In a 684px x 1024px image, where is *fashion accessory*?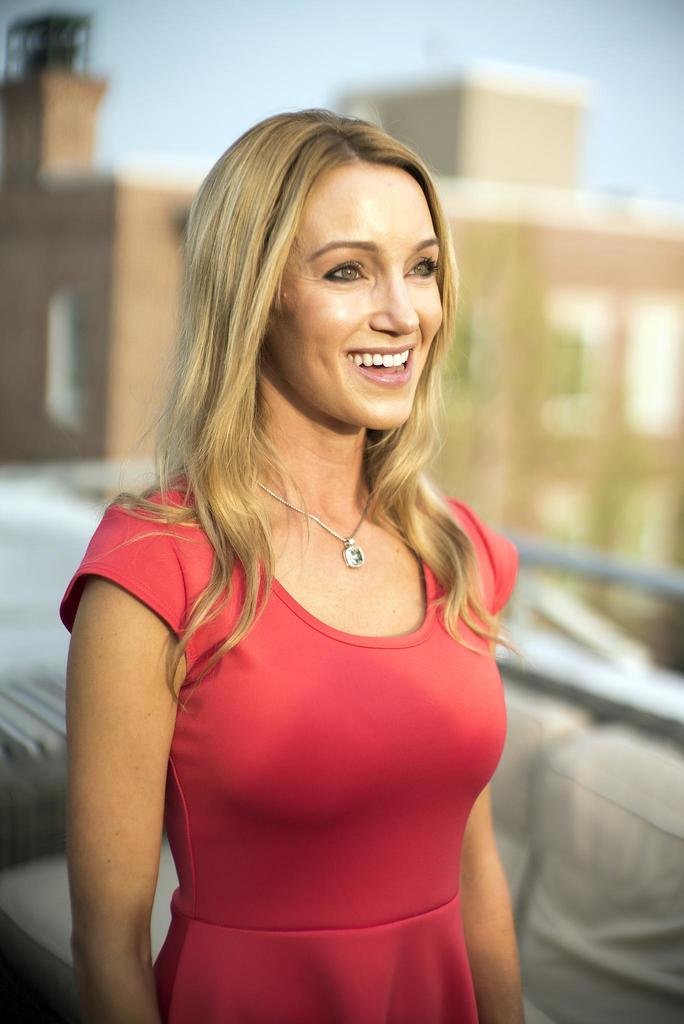
(left=236, top=461, right=376, bottom=569).
